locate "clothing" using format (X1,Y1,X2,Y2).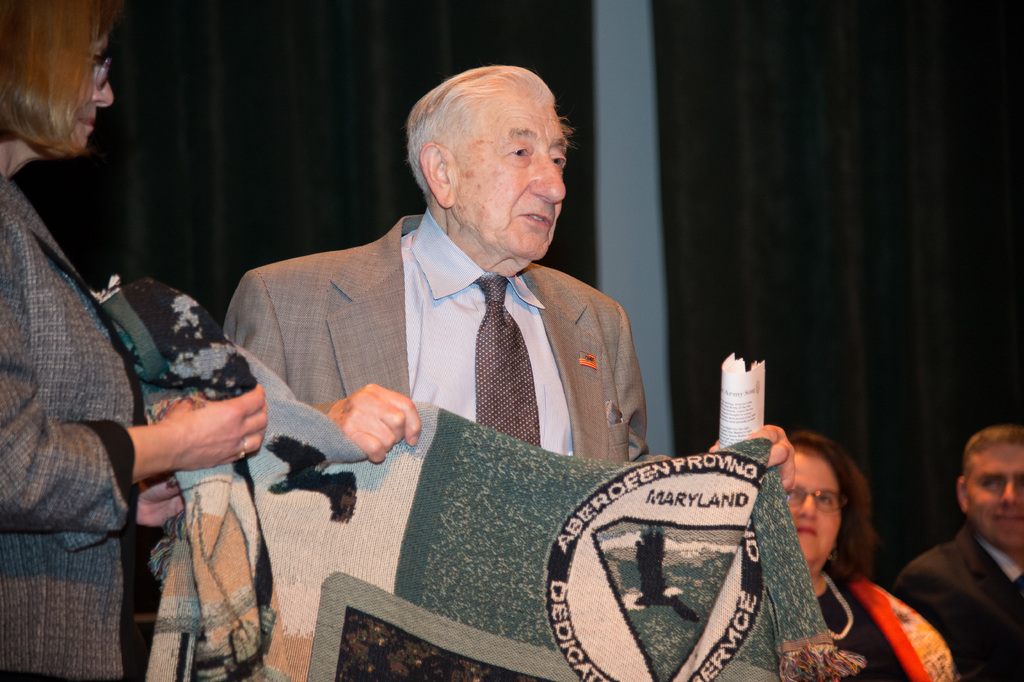
(0,115,179,681).
